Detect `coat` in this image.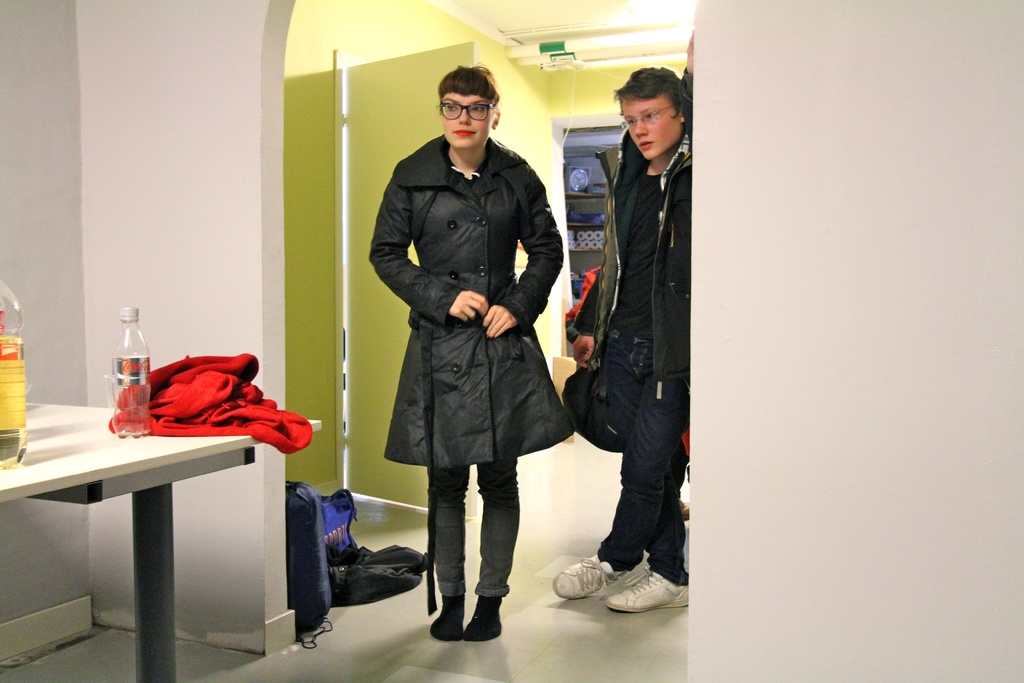
Detection: box=[369, 172, 552, 484].
